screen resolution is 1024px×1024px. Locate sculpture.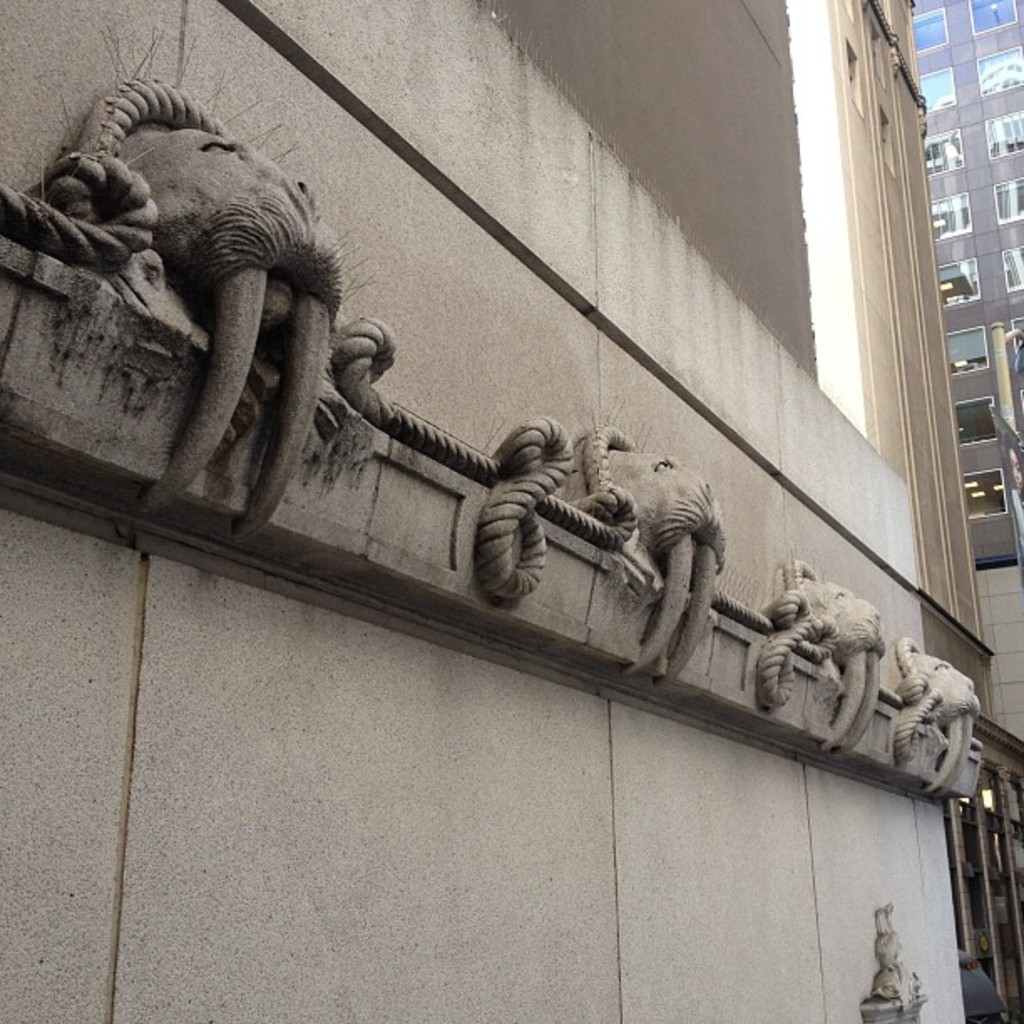
[726, 561, 862, 748].
